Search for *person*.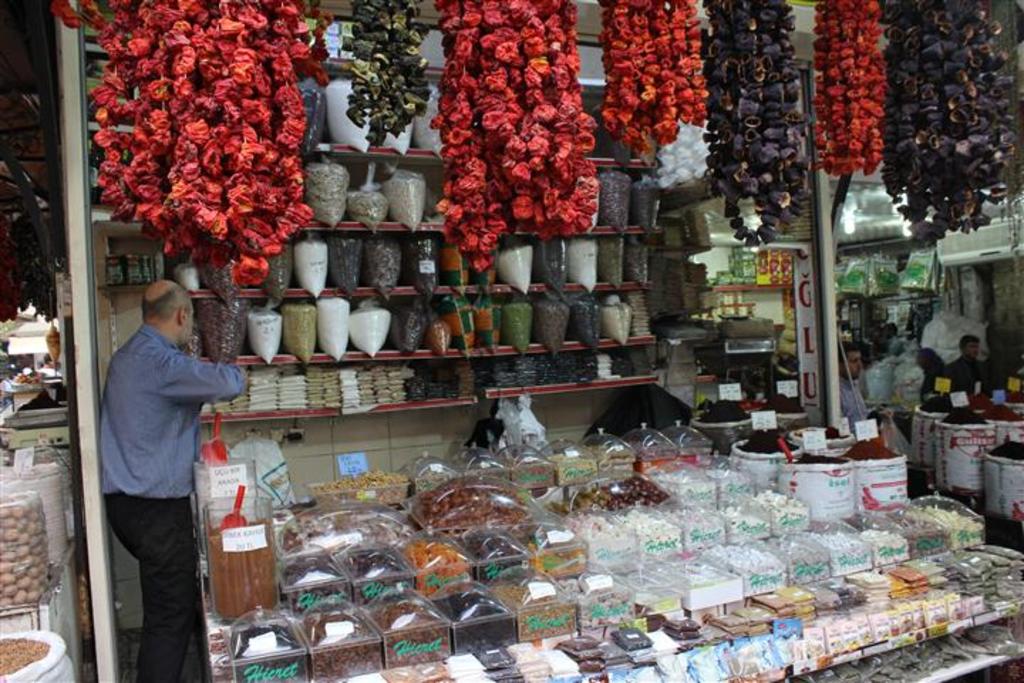
Found at (left=833, top=336, right=876, bottom=438).
